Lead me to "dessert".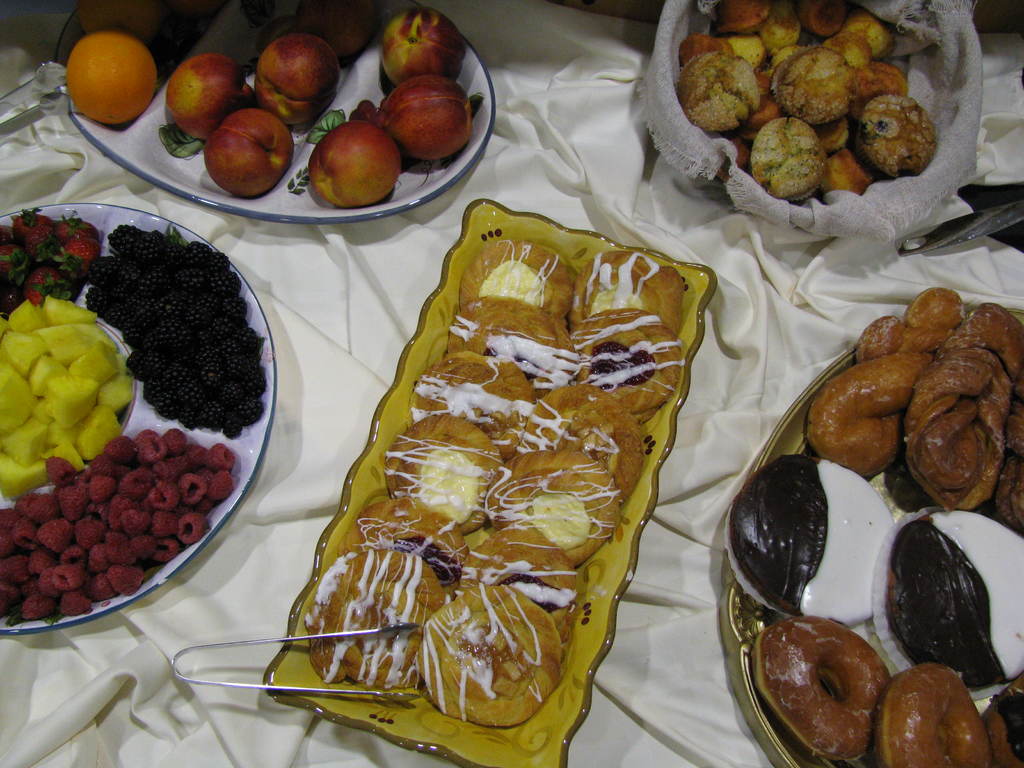
Lead to 88/218/262/442.
